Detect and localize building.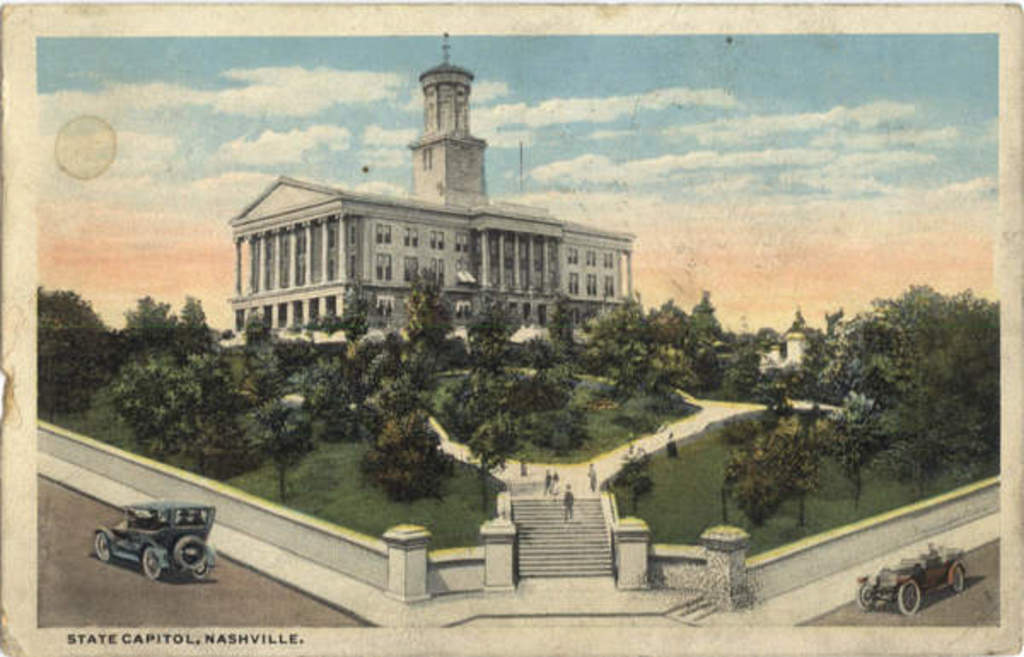
Localized at BBox(227, 31, 626, 357).
